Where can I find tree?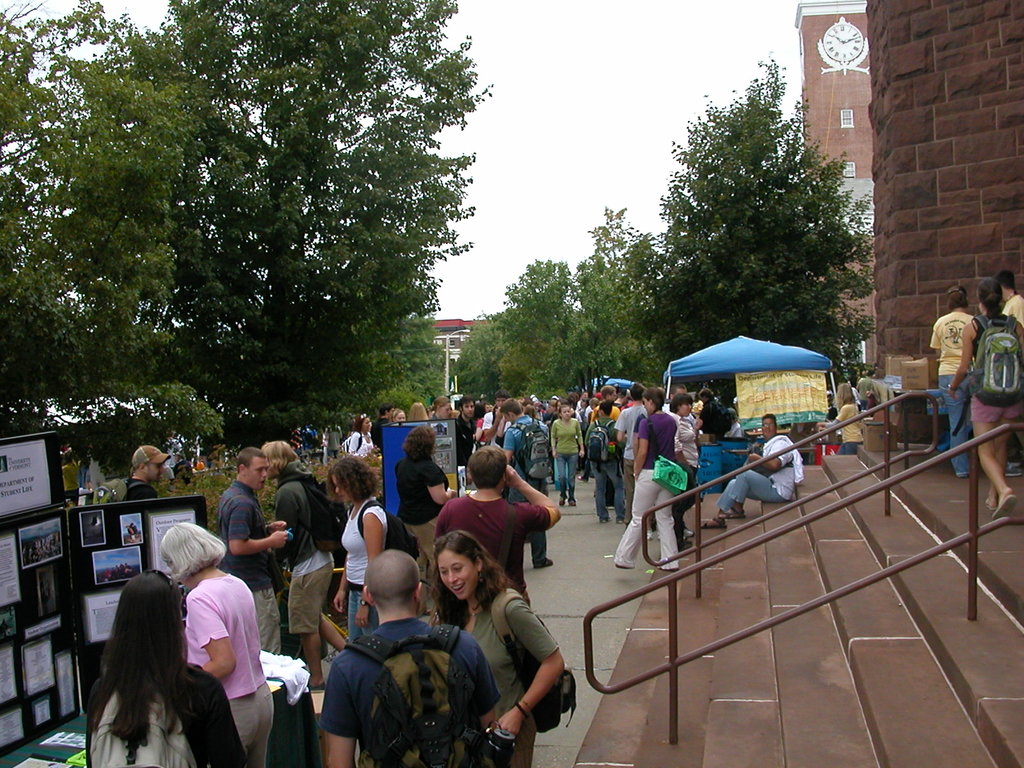
You can find it at rect(158, 385, 202, 411).
